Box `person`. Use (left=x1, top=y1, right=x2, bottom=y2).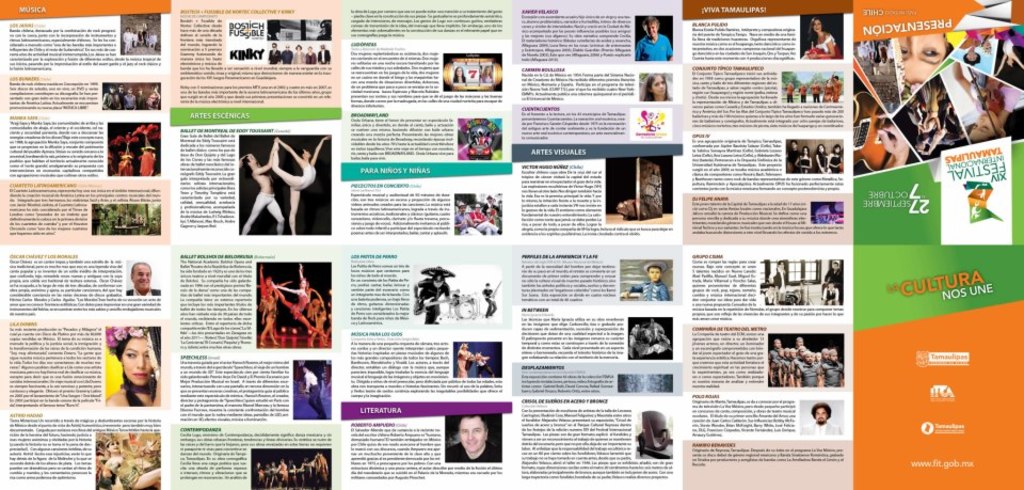
(left=826, top=146, right=845, bottom=173).
